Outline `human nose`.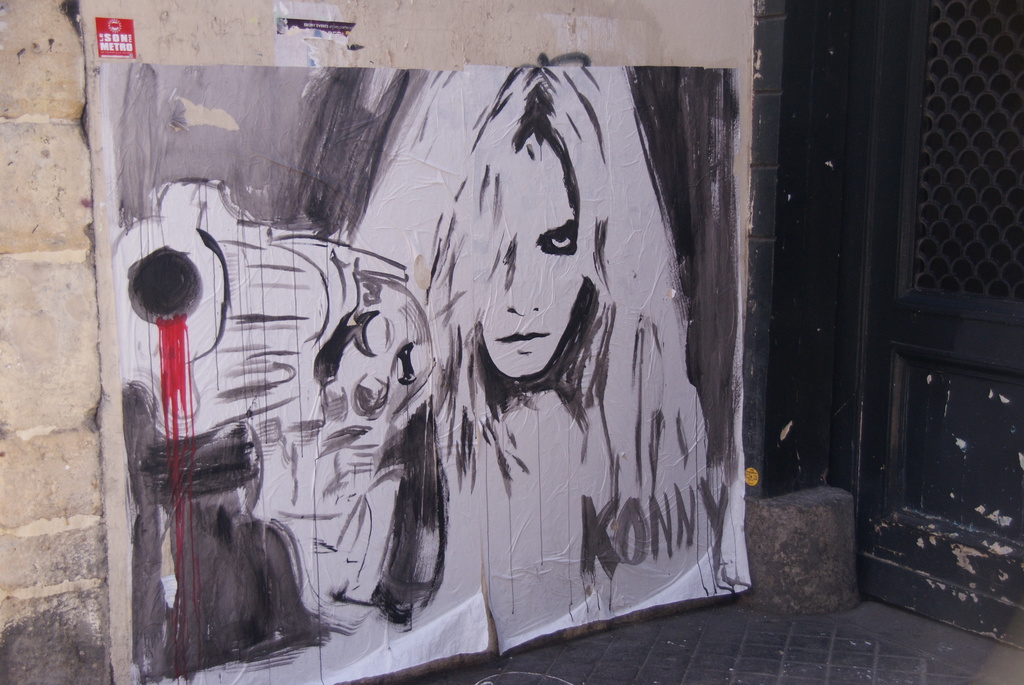
Outline: [x1=503, y1=239, x2=541, y2=313].
